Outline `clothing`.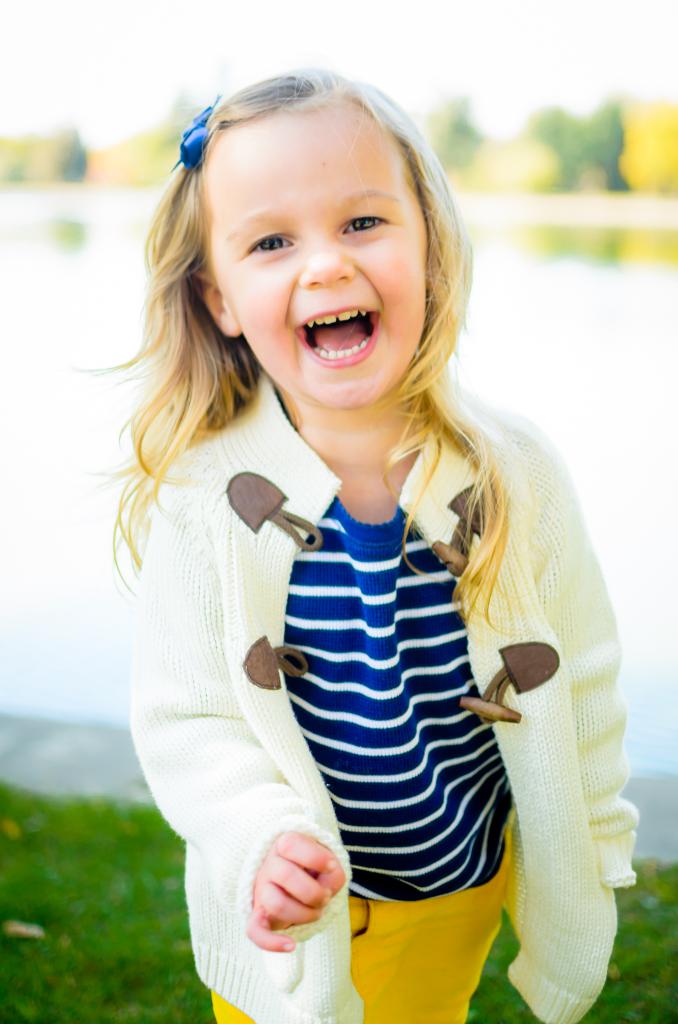
Outline: bbox=(129, 367, 641, 1023).
